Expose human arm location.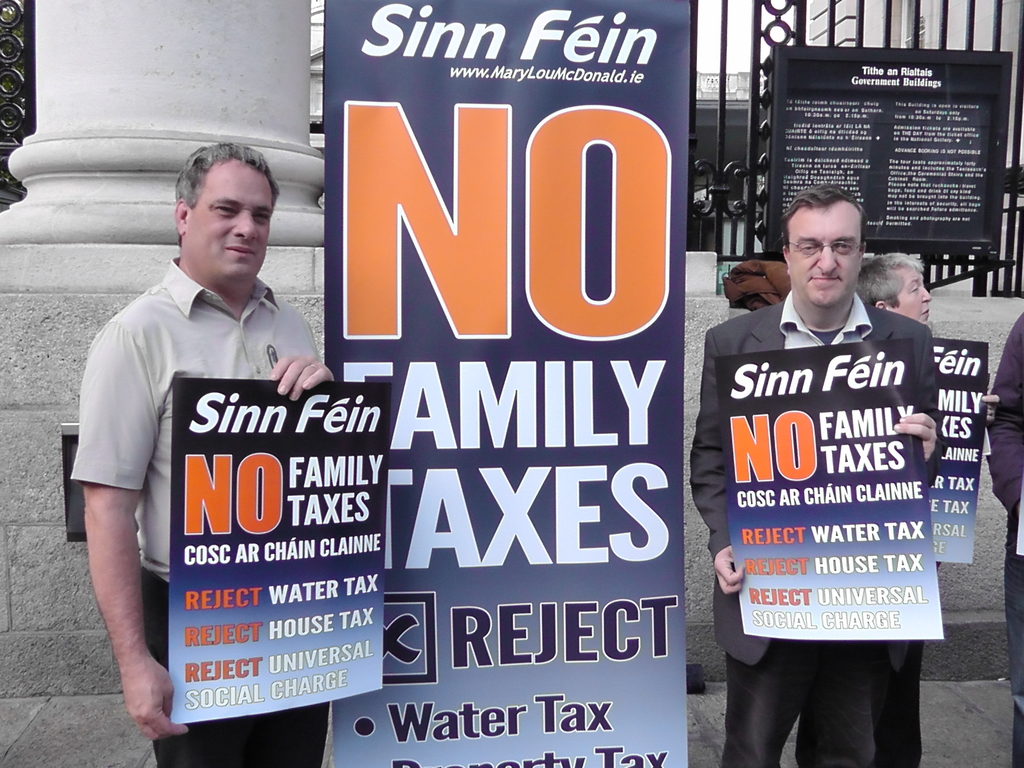
Exposed at (257, 351, 325, 401).
